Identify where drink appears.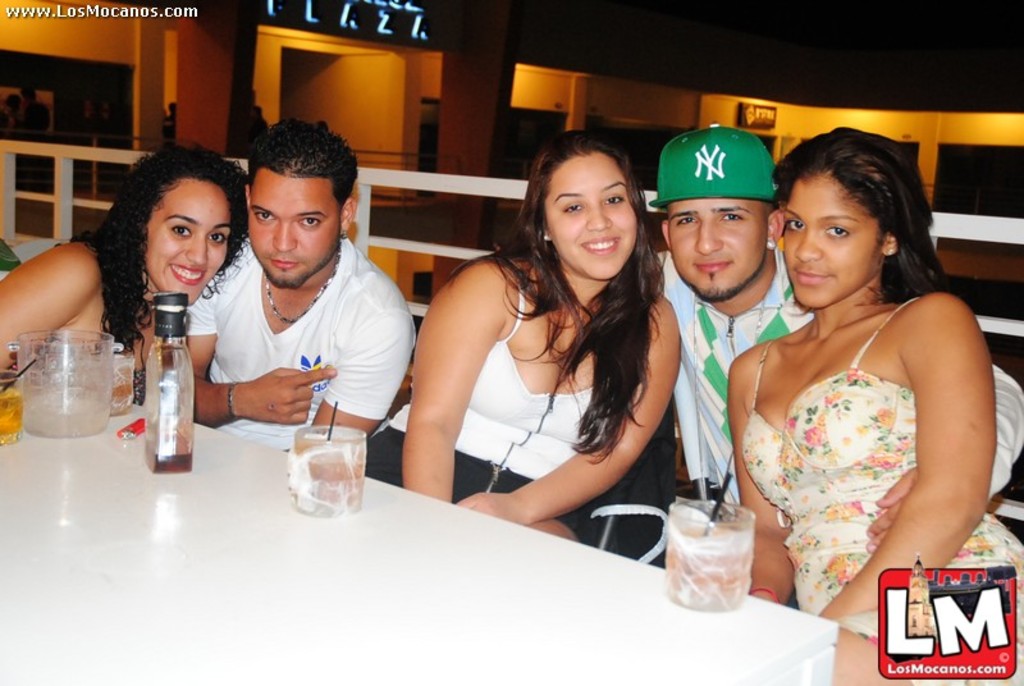
Appears at bbox=[146, 429, 193, 474].
